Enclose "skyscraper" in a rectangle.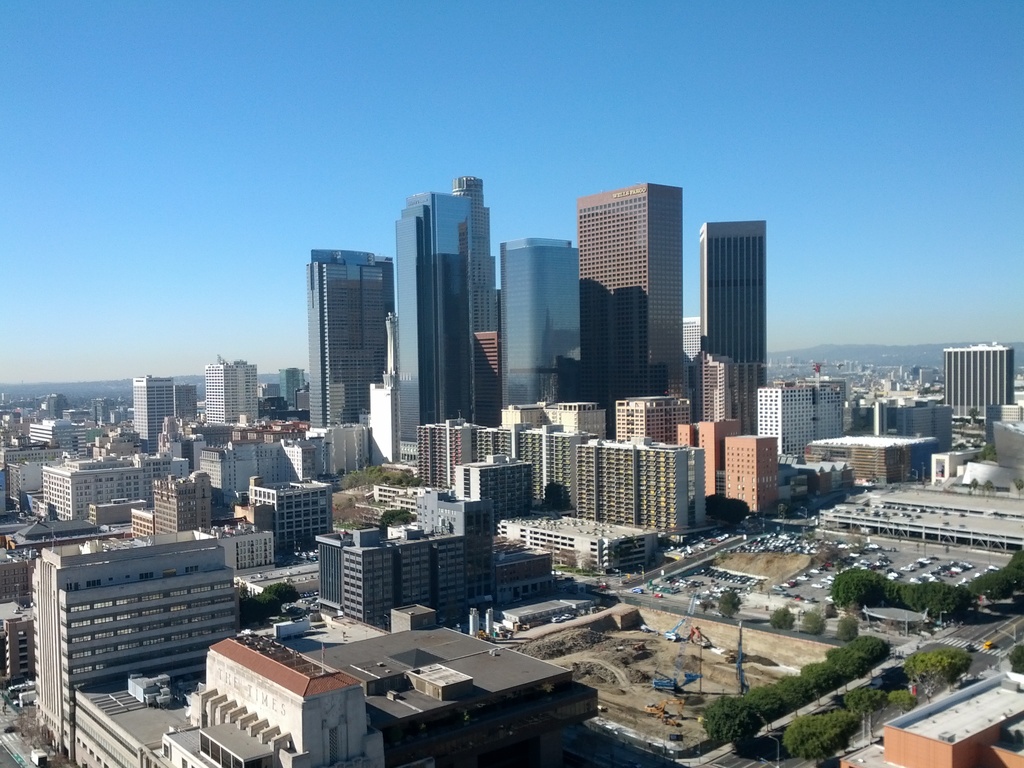
[x1=797, y1=374, x2=844, y2=444].
